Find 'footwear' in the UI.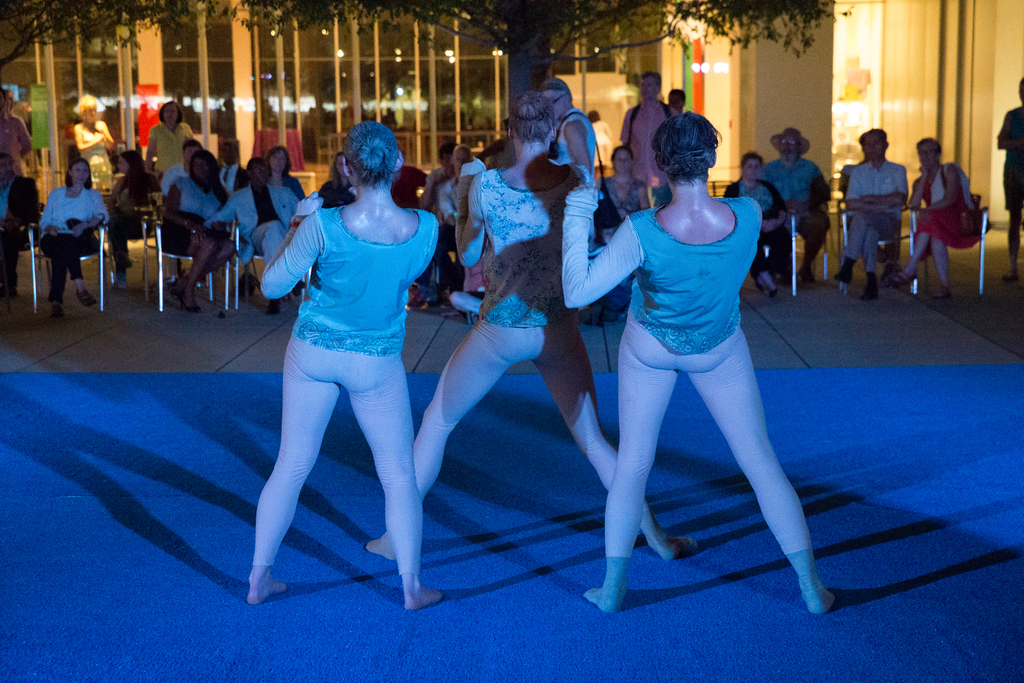
UI element at crop(182, 299, 204, 313).
